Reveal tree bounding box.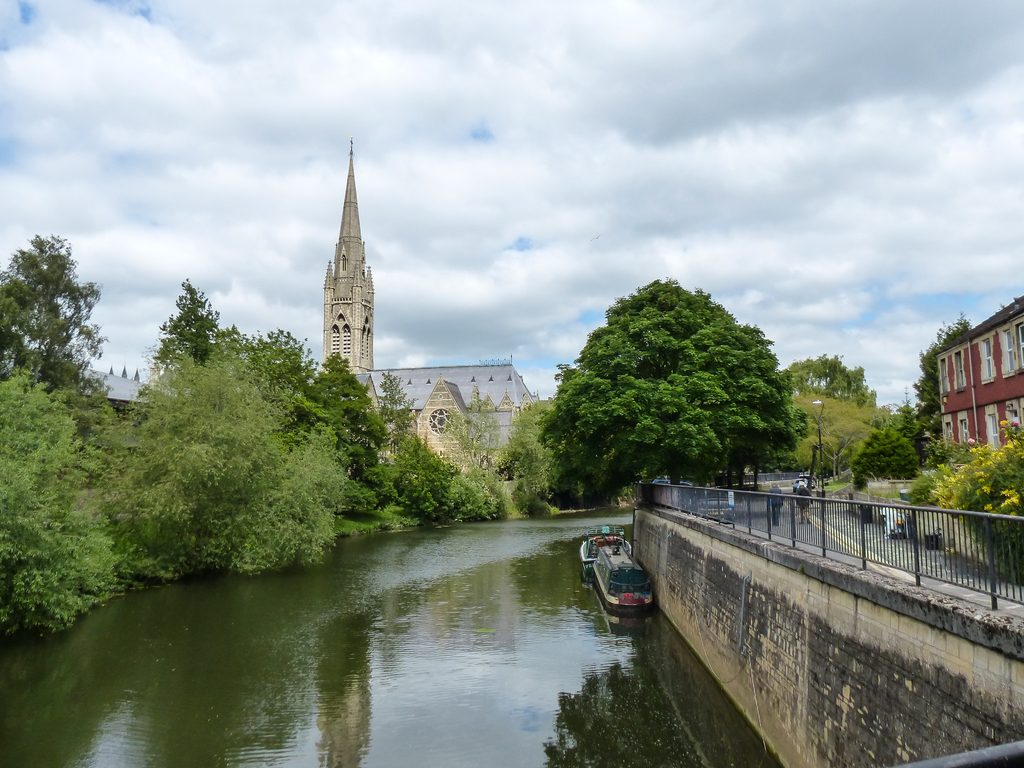
Revealed: (left=849, top=425, right=921, bottom=482).
